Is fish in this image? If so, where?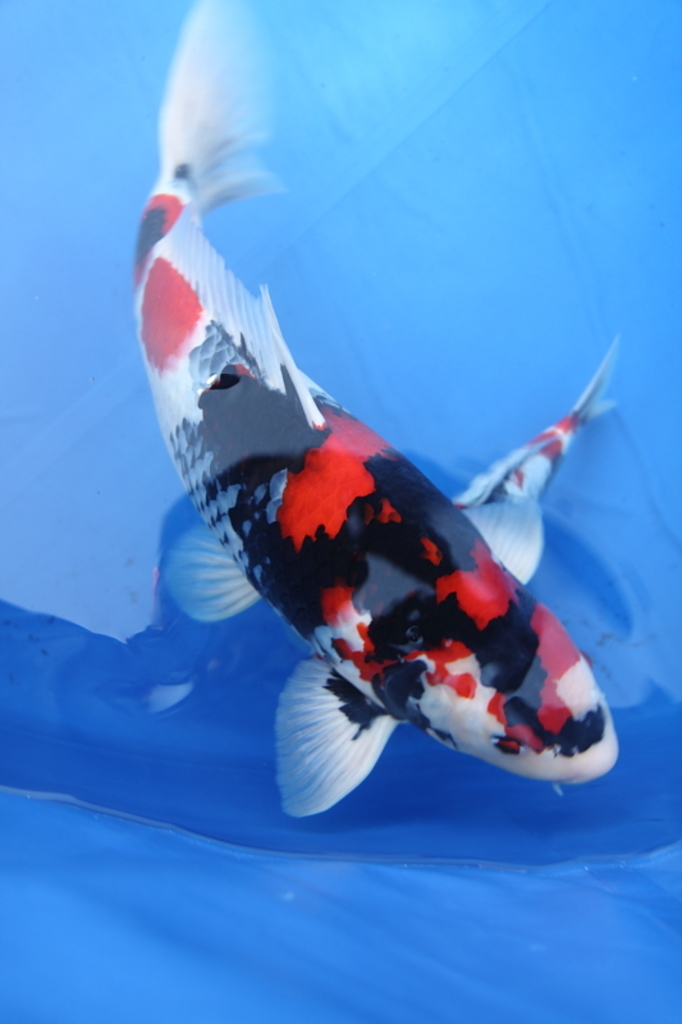
Yes, at bbox=(125, 84, 678, 858).
